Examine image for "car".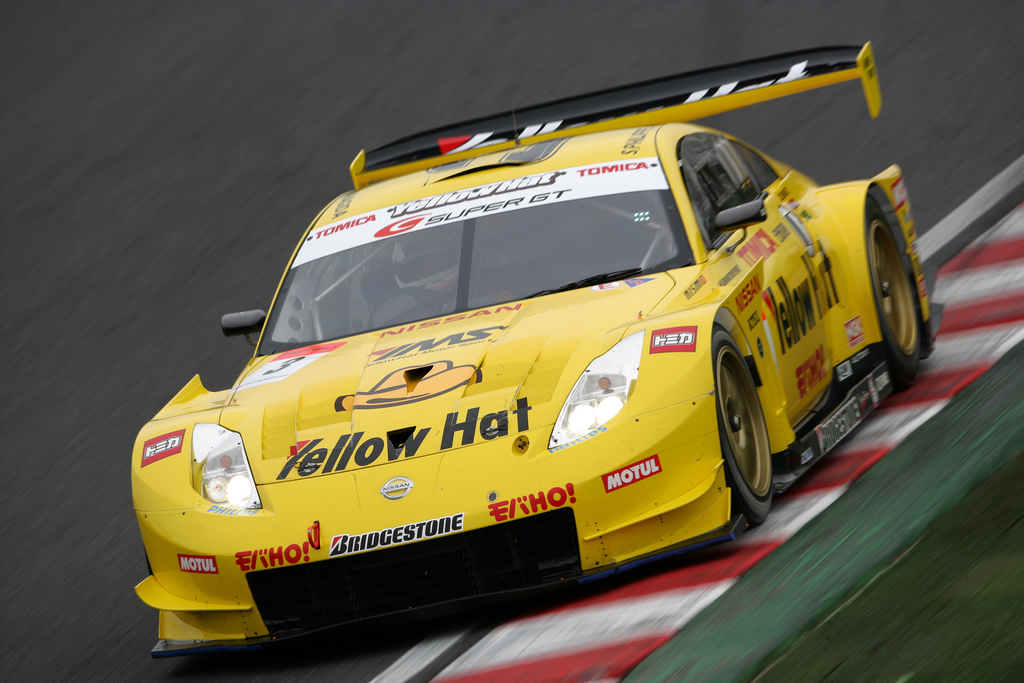
Examination result: 124,38,944,659.
